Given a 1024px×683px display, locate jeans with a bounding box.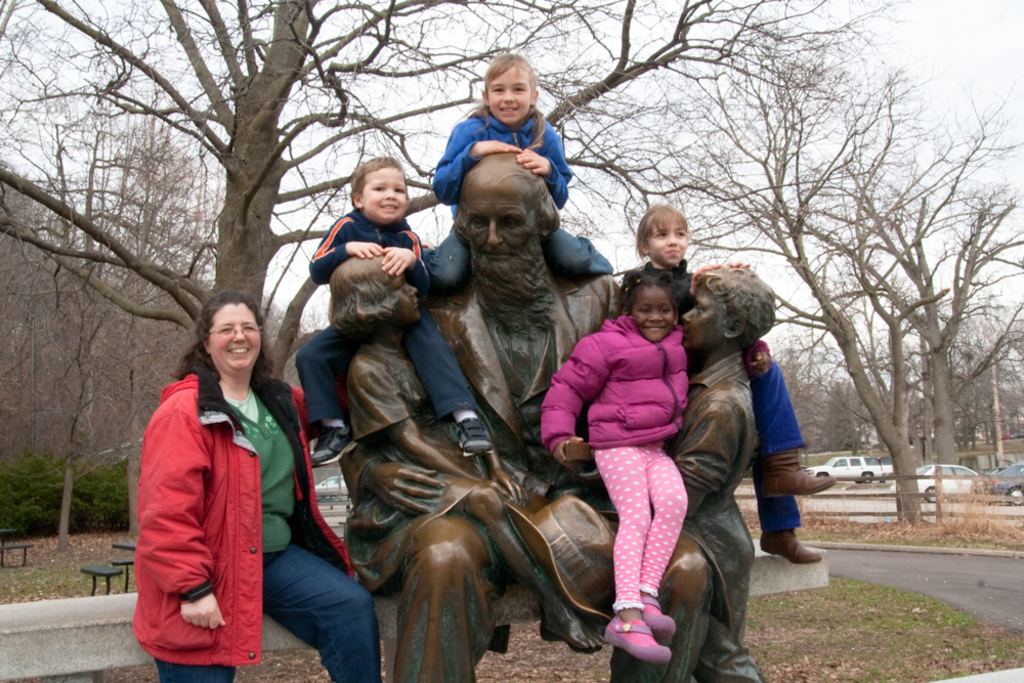
Located: detection(754, 355, 808, 536).
